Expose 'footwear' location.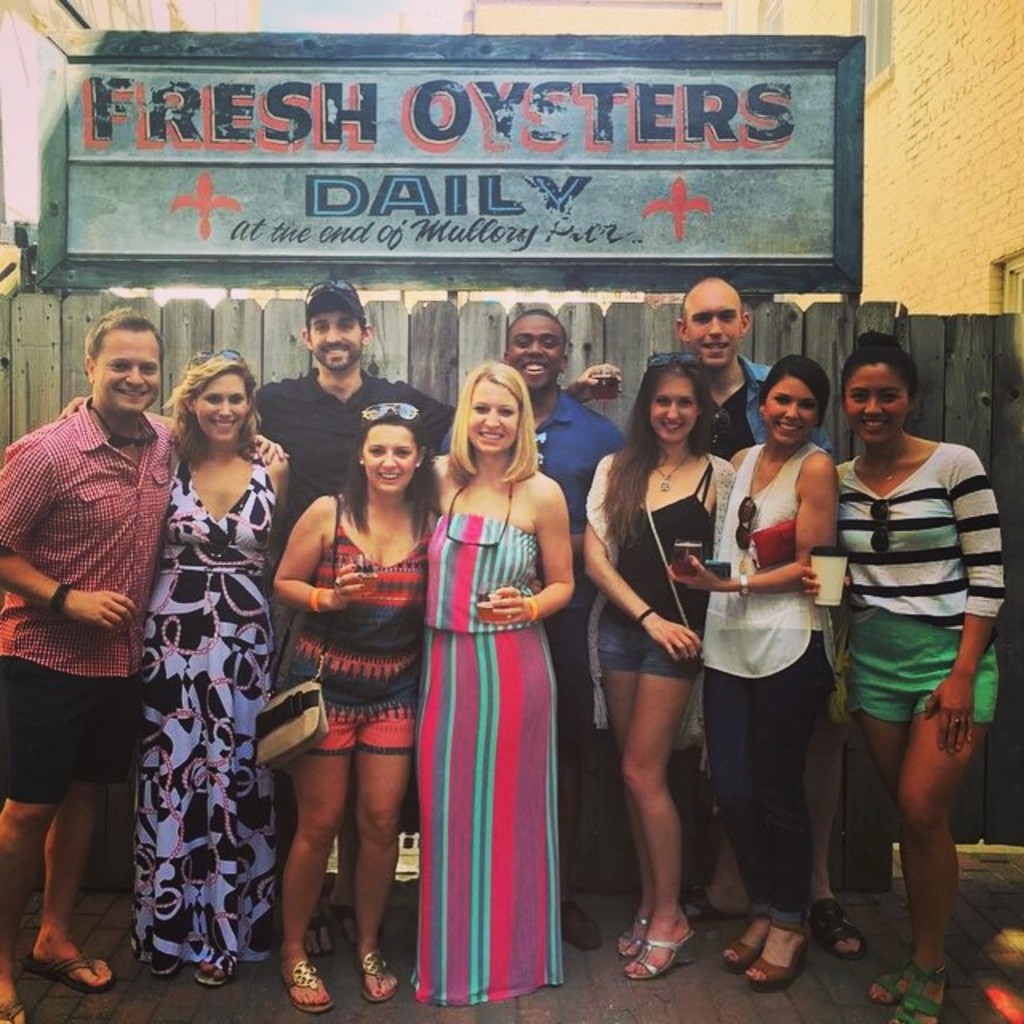
Exposed at bbox=[299, 909, 328, 958].
